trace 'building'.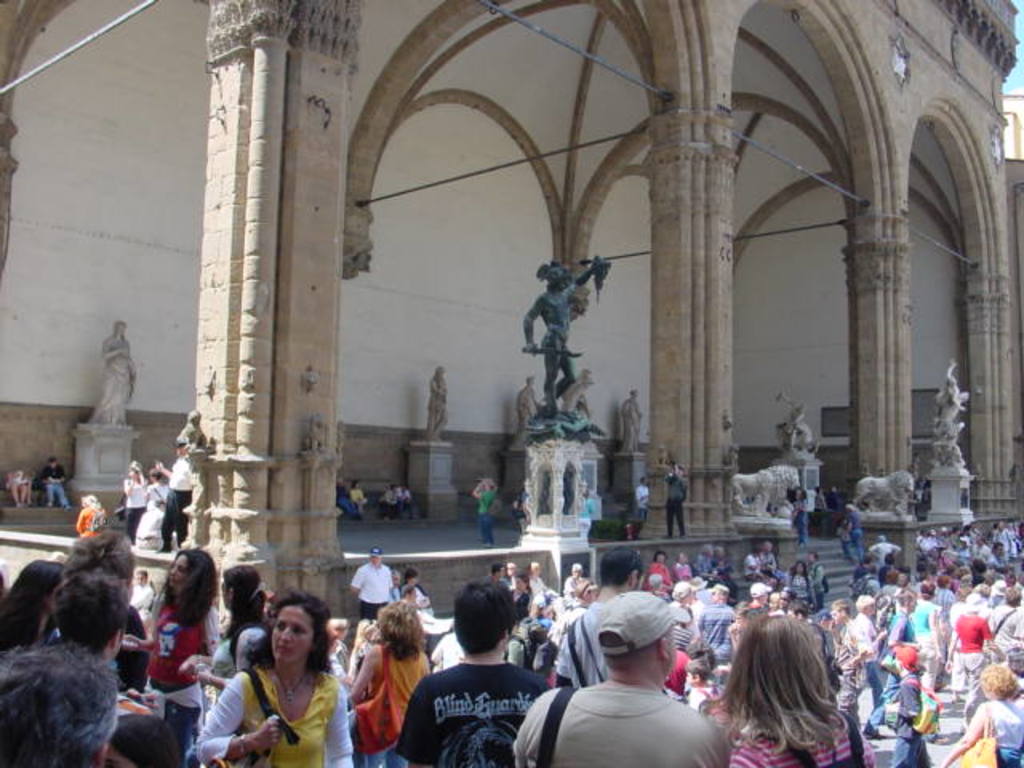
Traced to pyautogui.locateOnScreen(0, 0, 1022, 642).
